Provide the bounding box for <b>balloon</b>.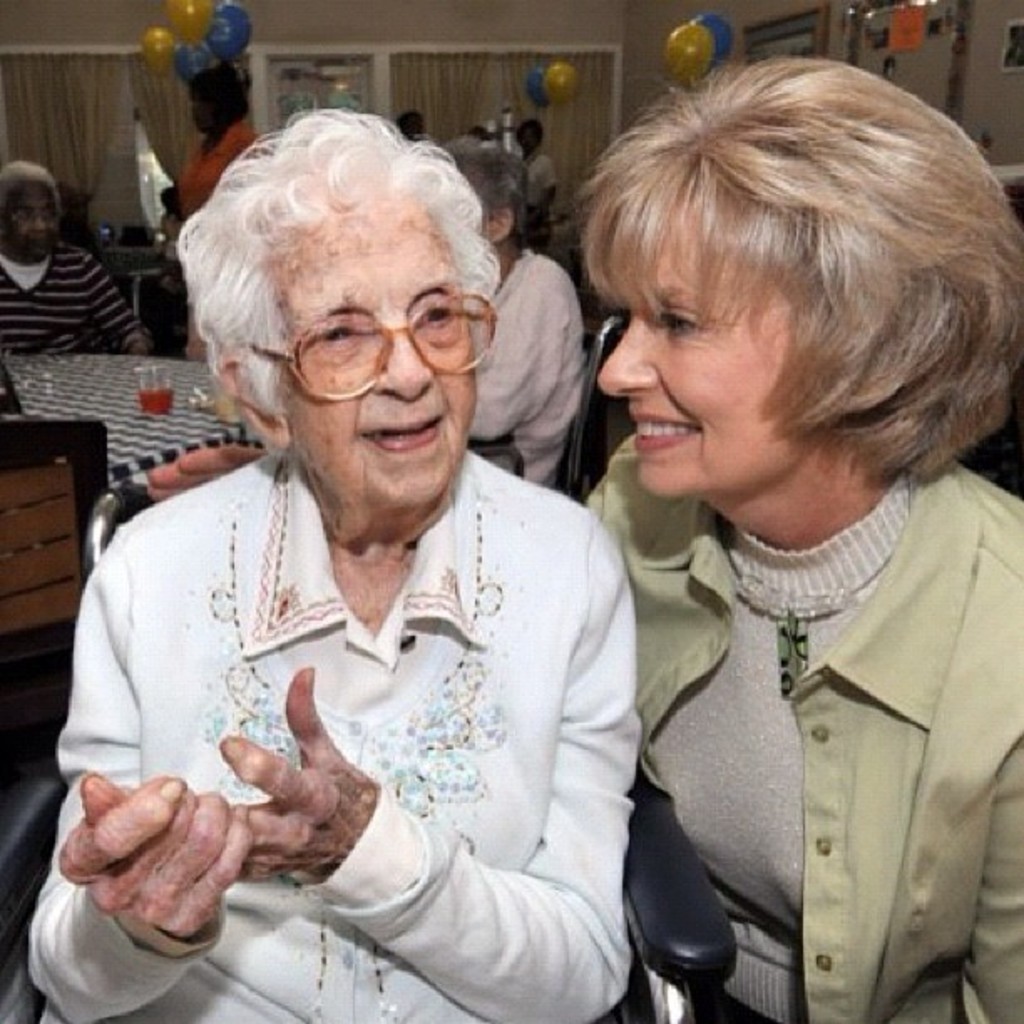
664,22,714,87.
